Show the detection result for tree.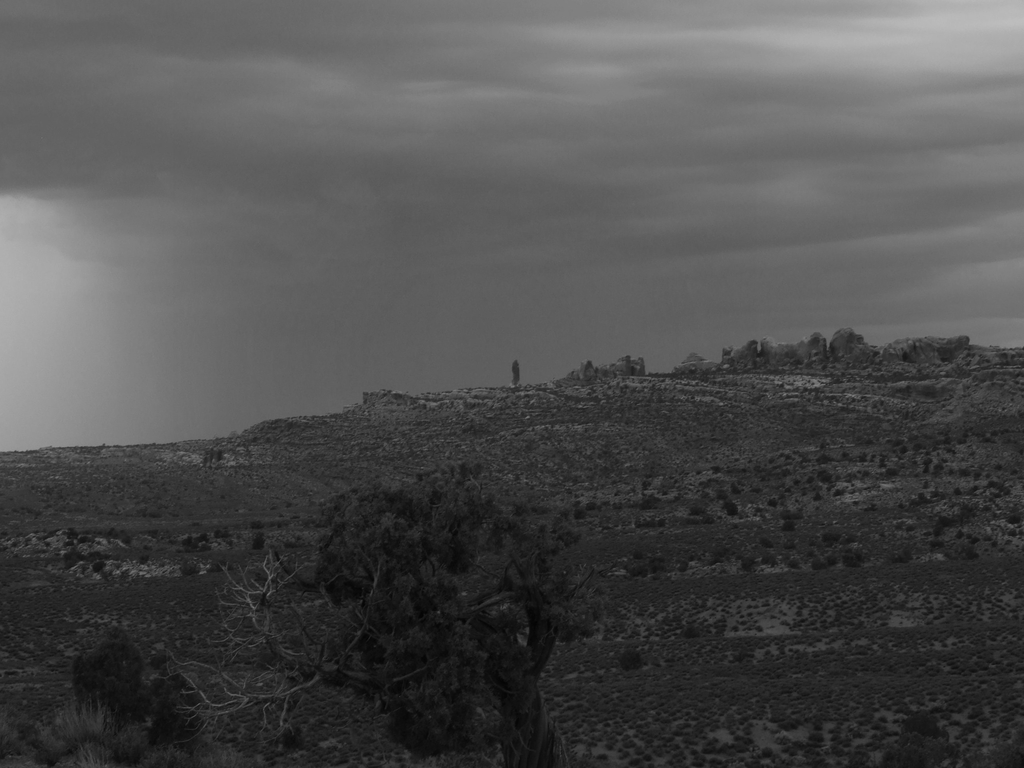
[65, 541, 74, 544].
